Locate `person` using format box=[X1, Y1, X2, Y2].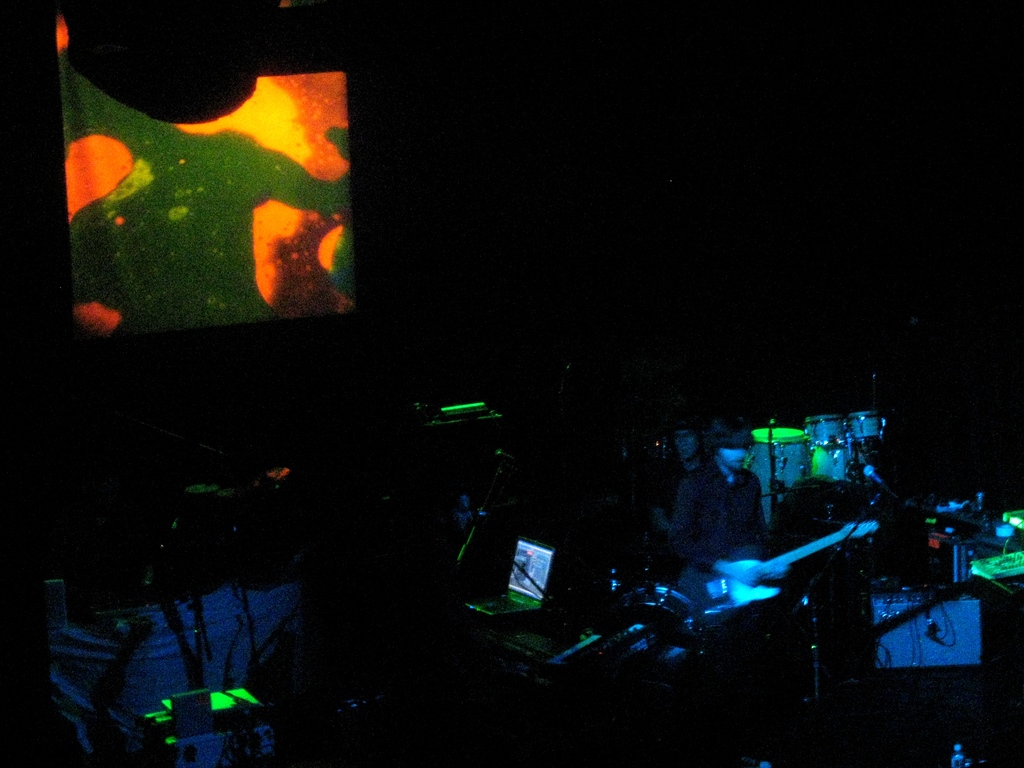
box=[666, 417, 789, 605].
